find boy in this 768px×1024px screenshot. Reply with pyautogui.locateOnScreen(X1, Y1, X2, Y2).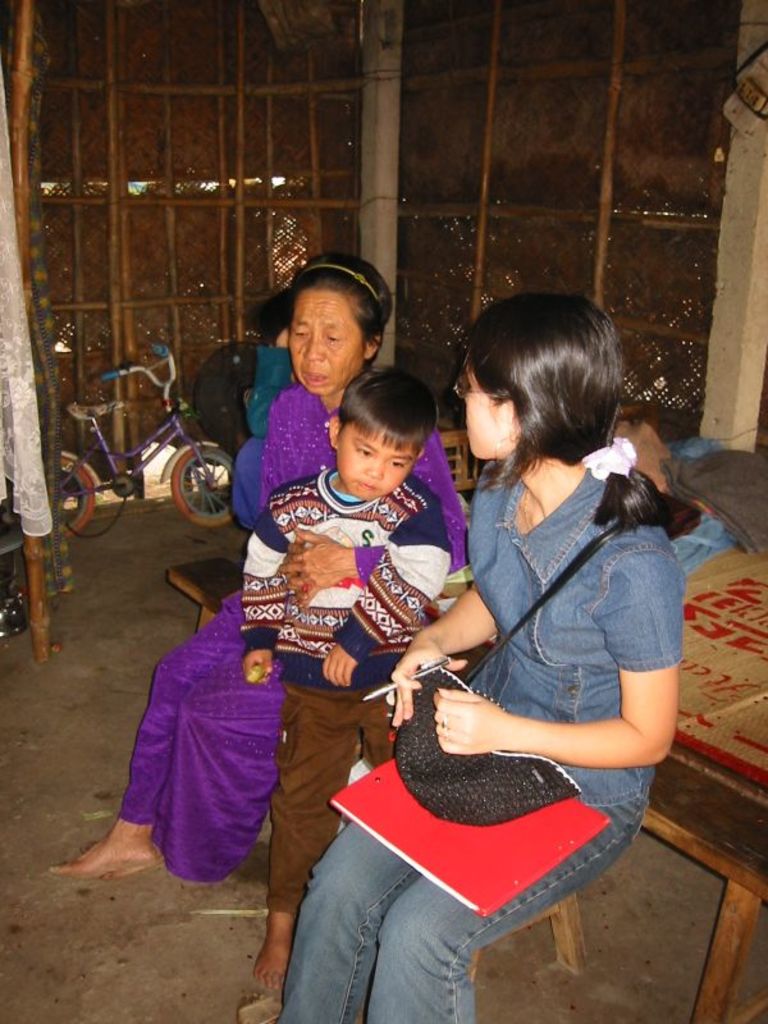
pyautogui.locateOnScreen(237, 367, 457, 995).
